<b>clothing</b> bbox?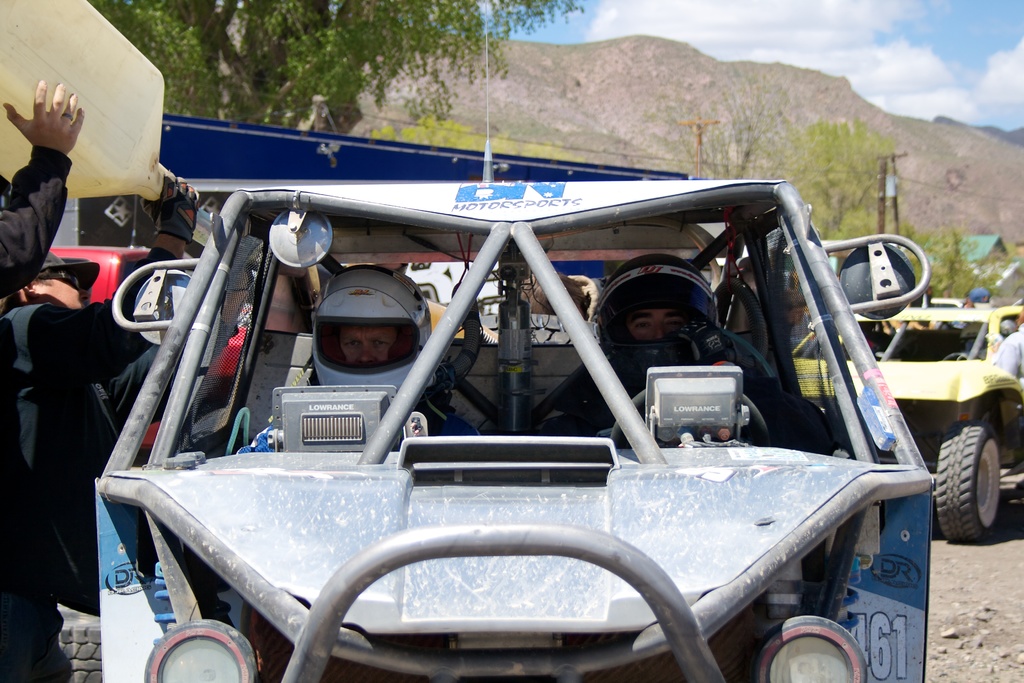
<box>992,331,1023,377</box>
